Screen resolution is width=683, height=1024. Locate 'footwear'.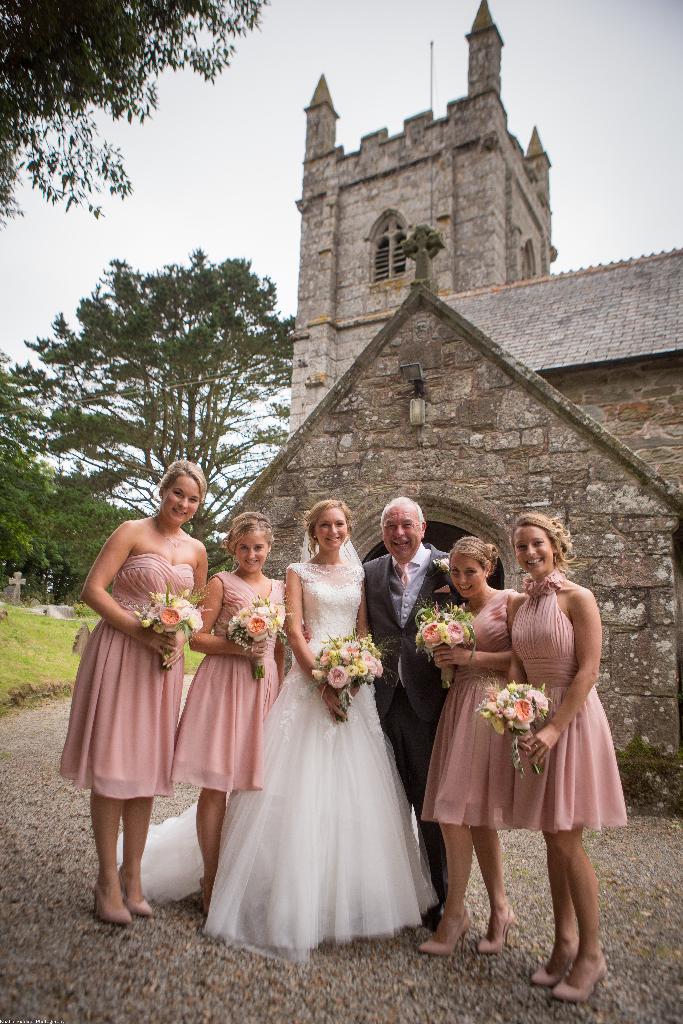
region(534, 934, 581, 981).
